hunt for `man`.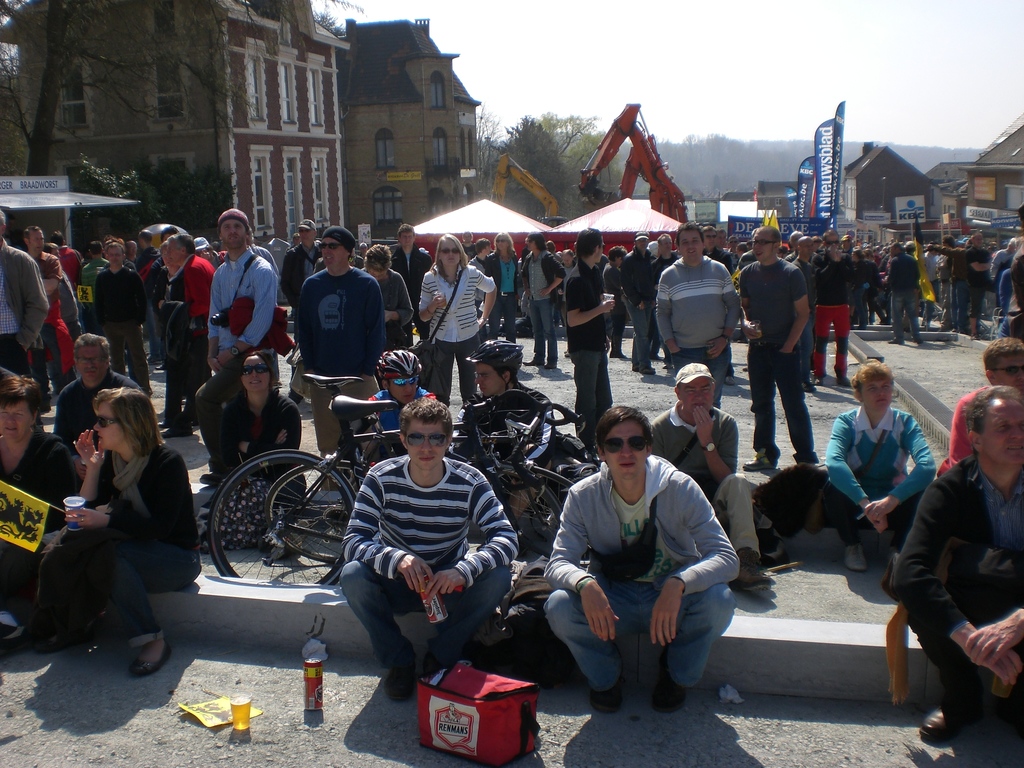
Hunted down at {"left": 248, "top": 226, "right": 275, "bottom": 272}.
